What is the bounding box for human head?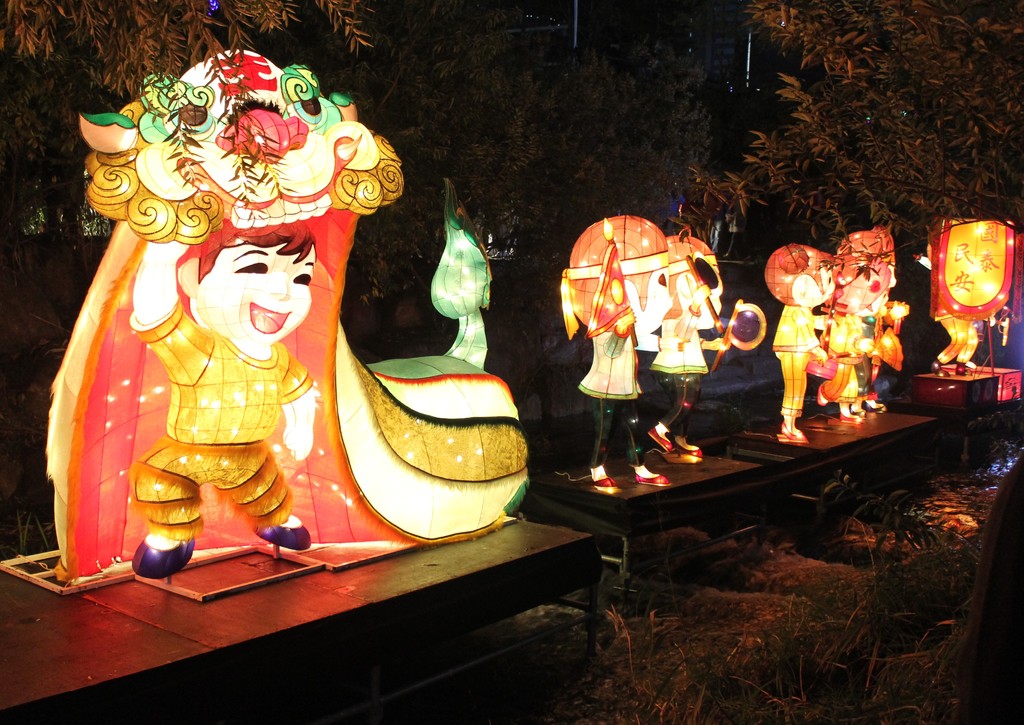
<region>836, 254, 886, 317</region>.
